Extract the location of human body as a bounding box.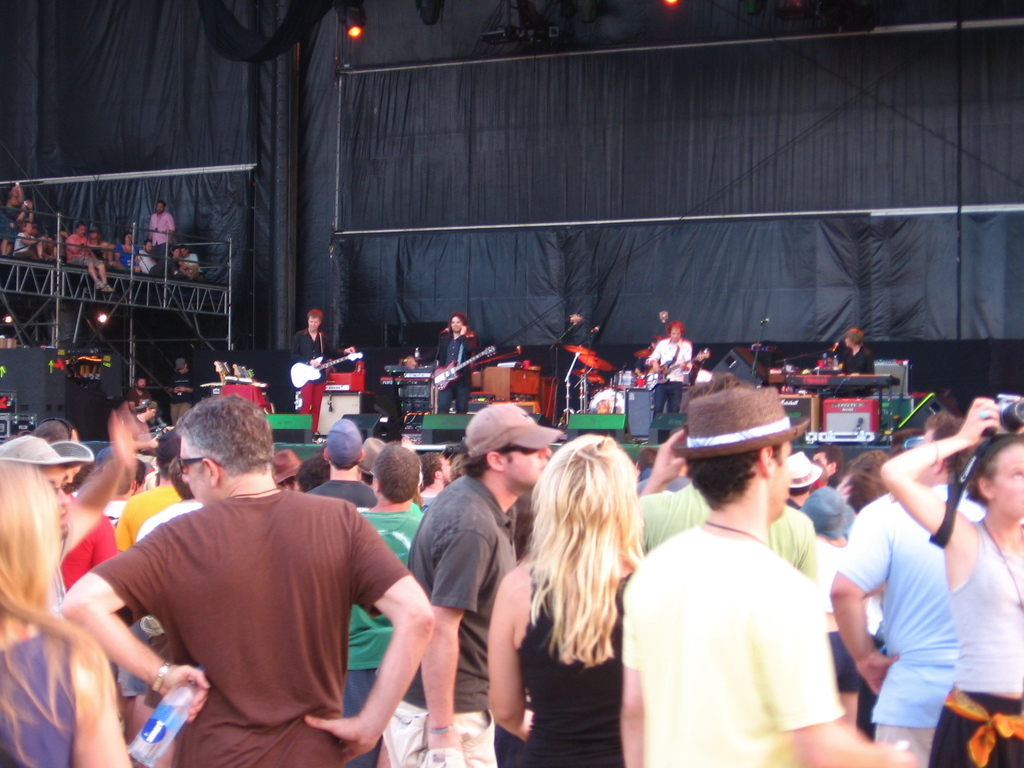
(378, 404, 550, 767).
